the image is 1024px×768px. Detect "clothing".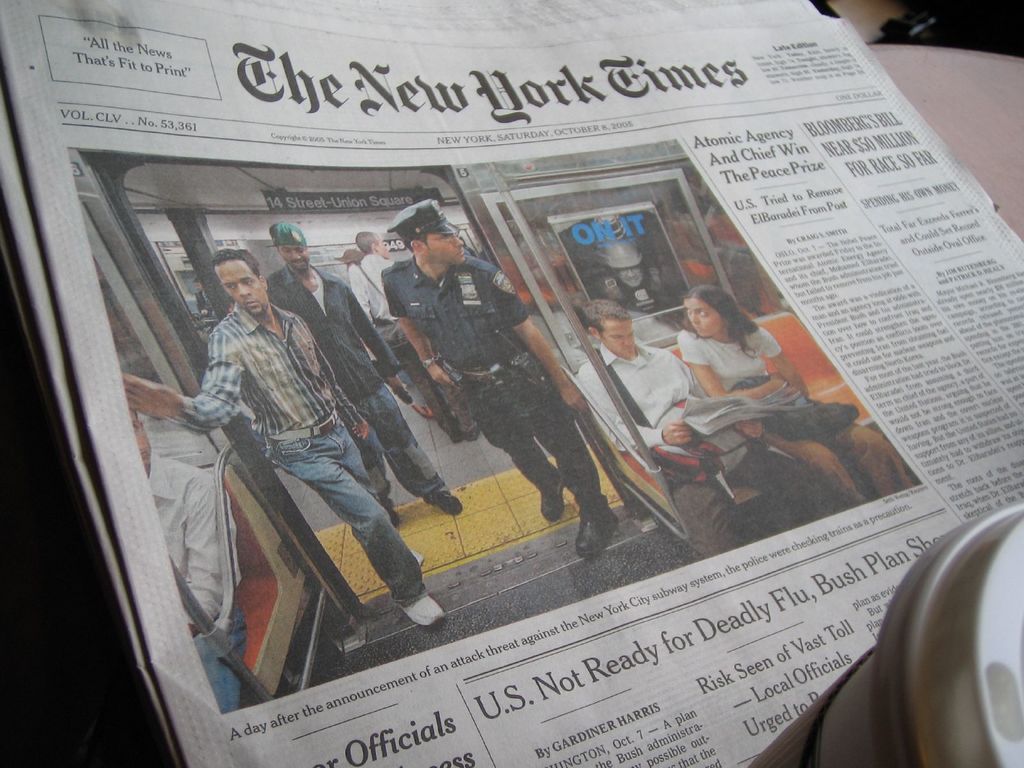
Detection: rect(351, 259, 459, 438).
